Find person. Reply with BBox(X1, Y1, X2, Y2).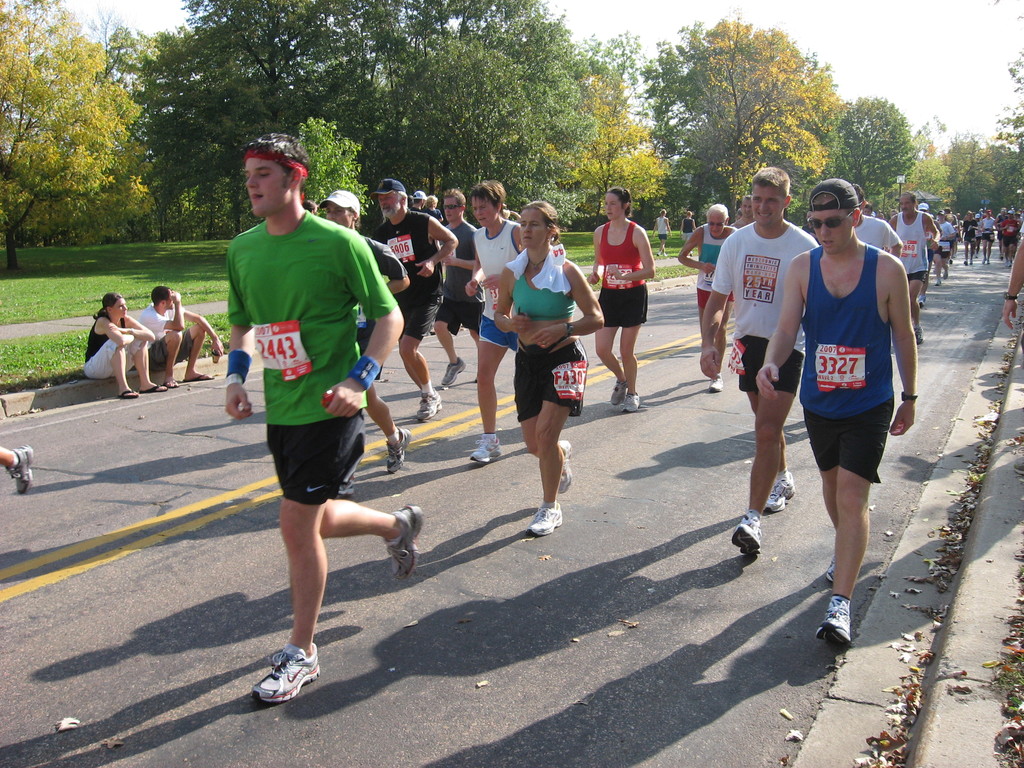
BBox(79, 289, 163, 400).
